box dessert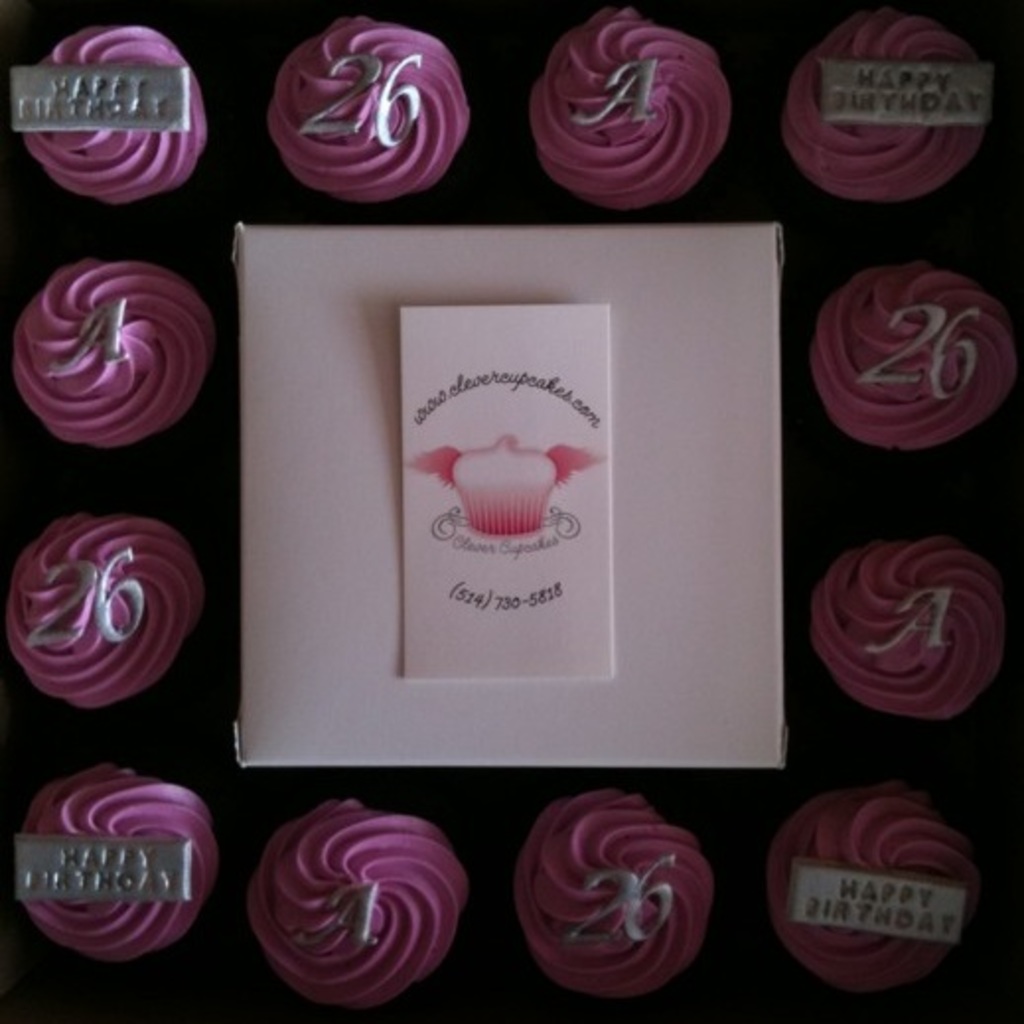
box(6, 511, 205, 714)
